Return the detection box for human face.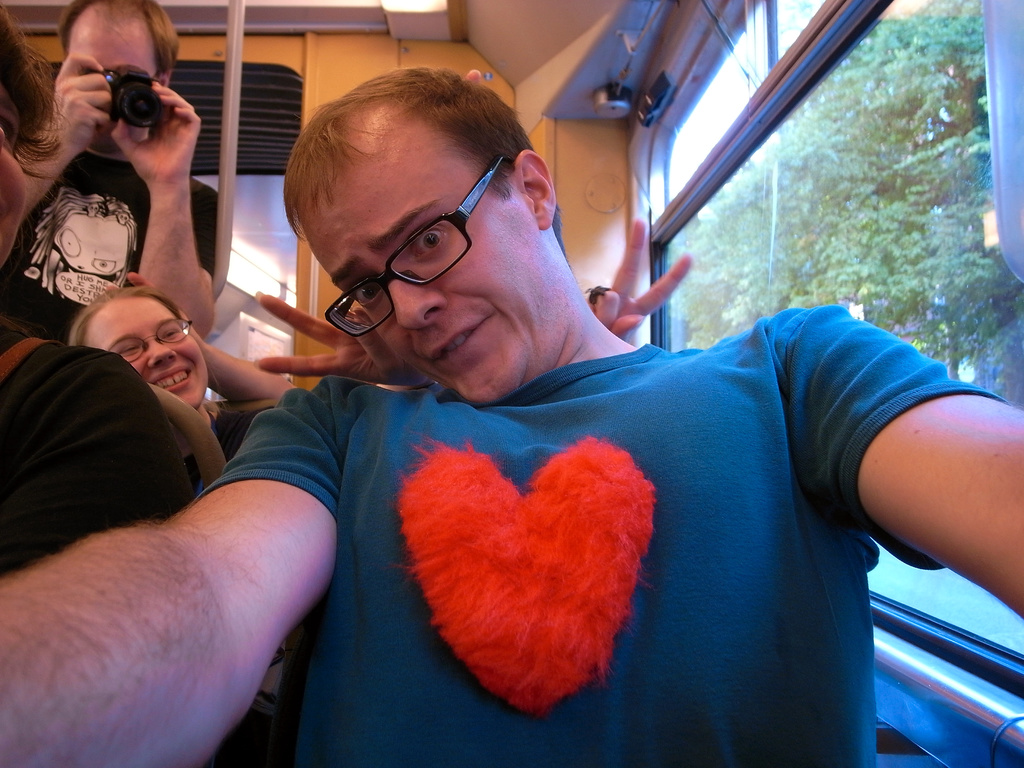
301,147,547,404.
